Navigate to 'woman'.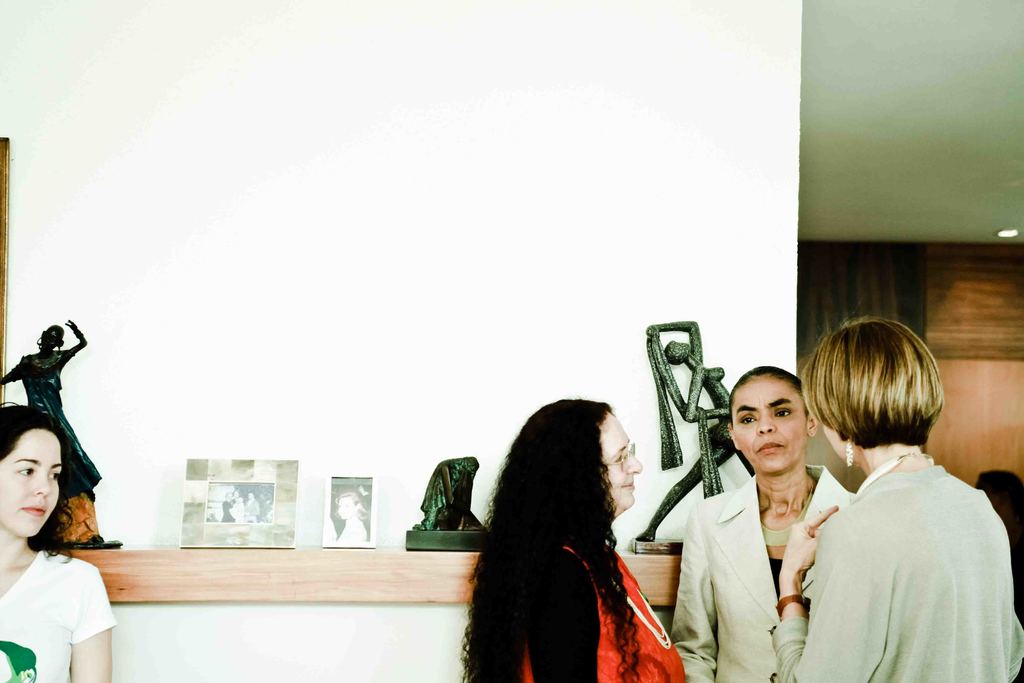
Navigation target: (x1=0, y1=402, x2=116, y2=682).
